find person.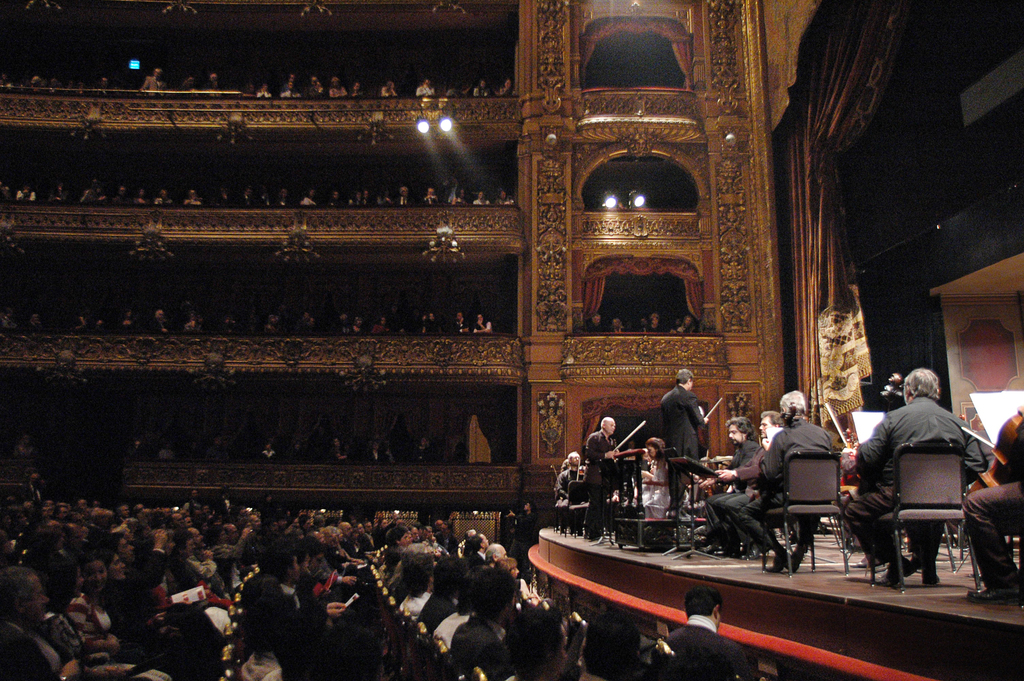
box=[633, 436, 669, 518].
